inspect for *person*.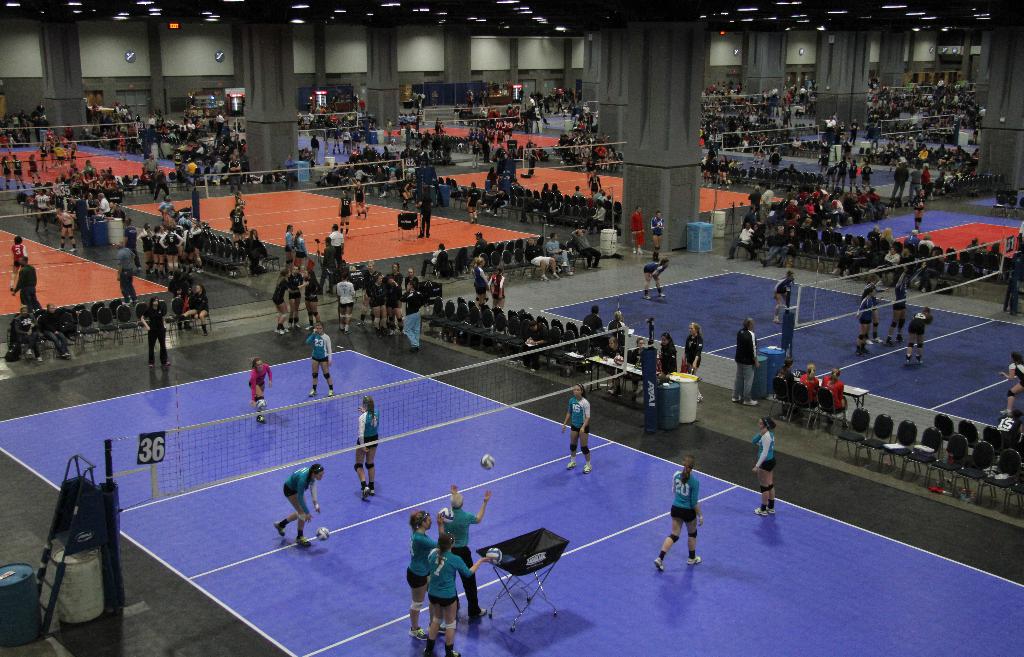
Inspection: {"left": 584, "top": 308, "right": 607, "bottom": 337}.
